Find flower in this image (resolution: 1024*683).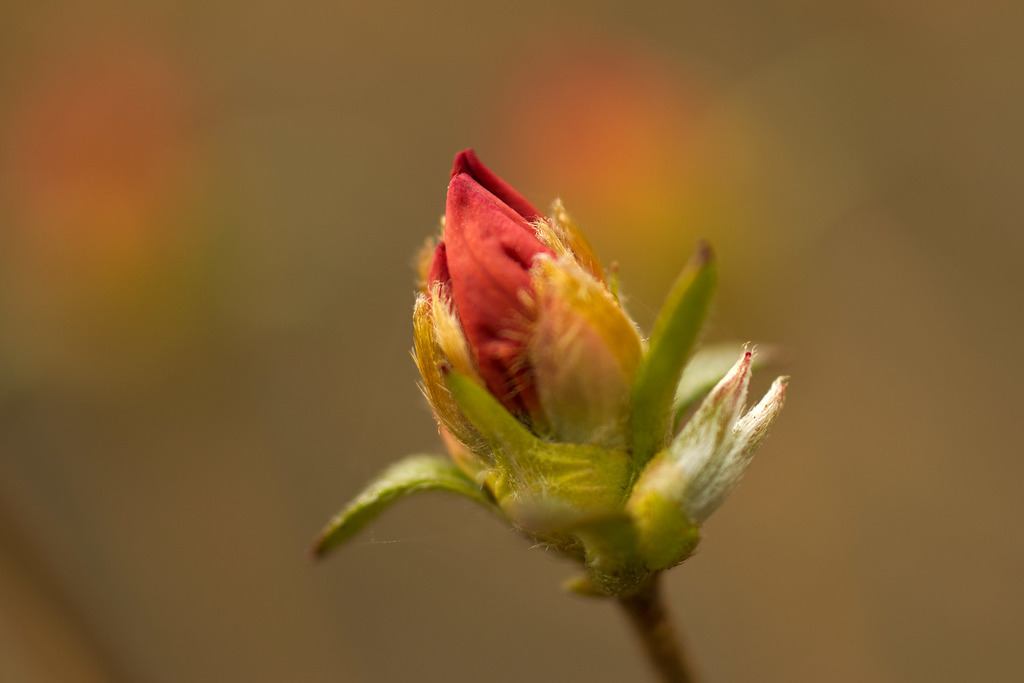
<region>349, 149, 785, 573</region>.
